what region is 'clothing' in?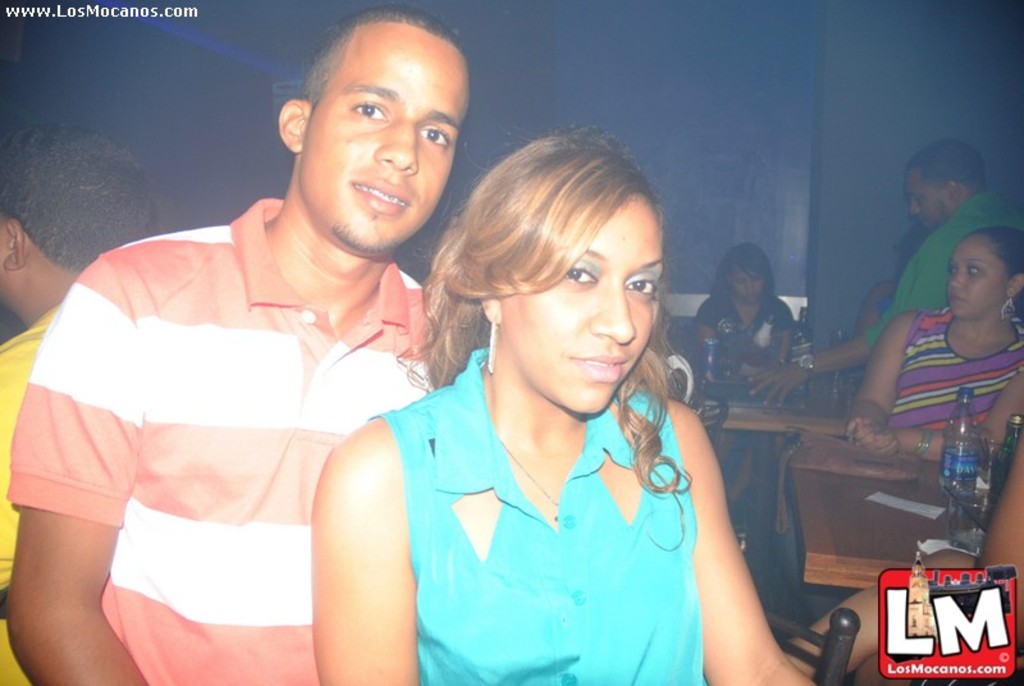
773,308,1023,607.
